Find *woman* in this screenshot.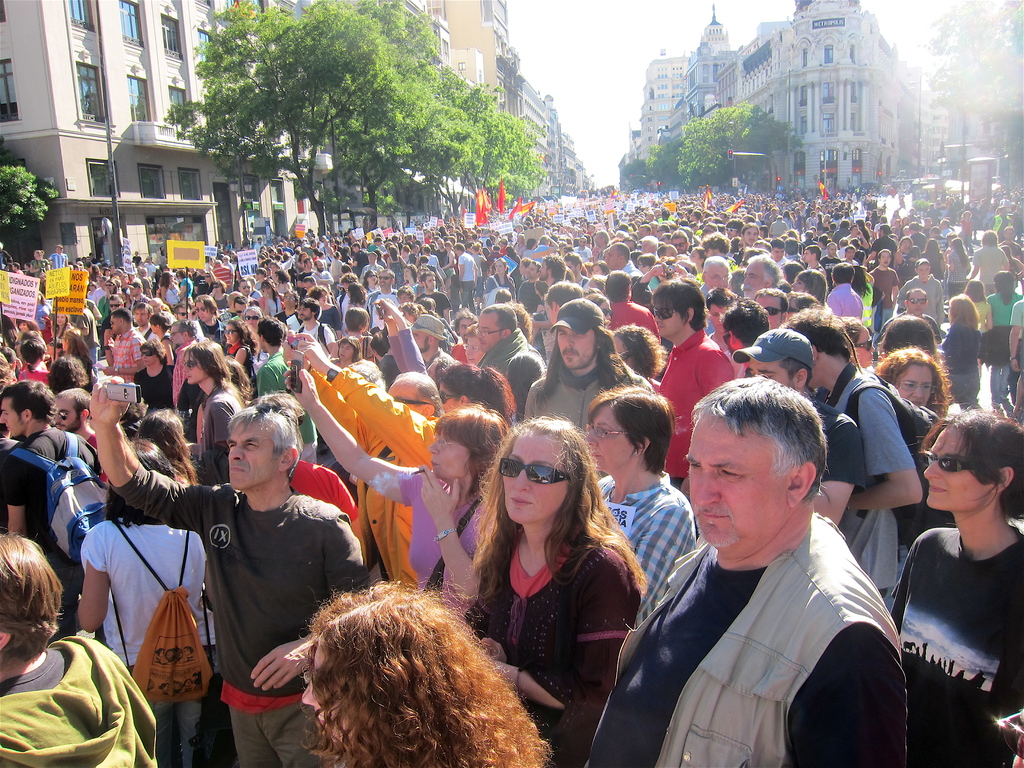
The bounding box for *woman* is 280/359/514/617.
